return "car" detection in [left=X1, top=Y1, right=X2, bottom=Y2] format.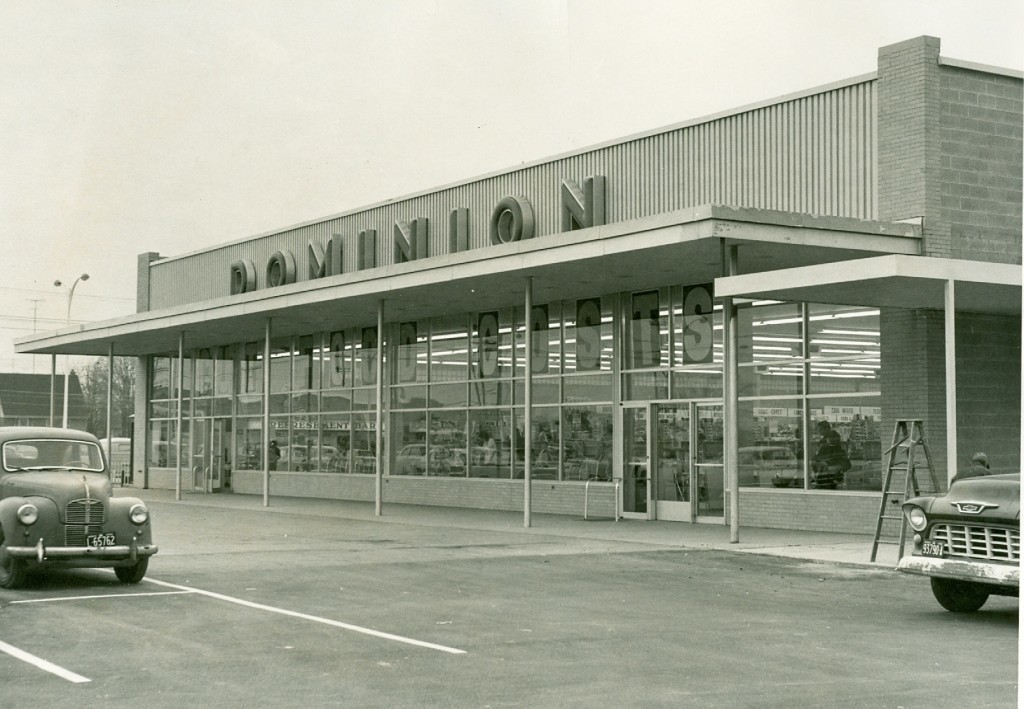
[left=892, top=466, right=1023, bottom=614].
